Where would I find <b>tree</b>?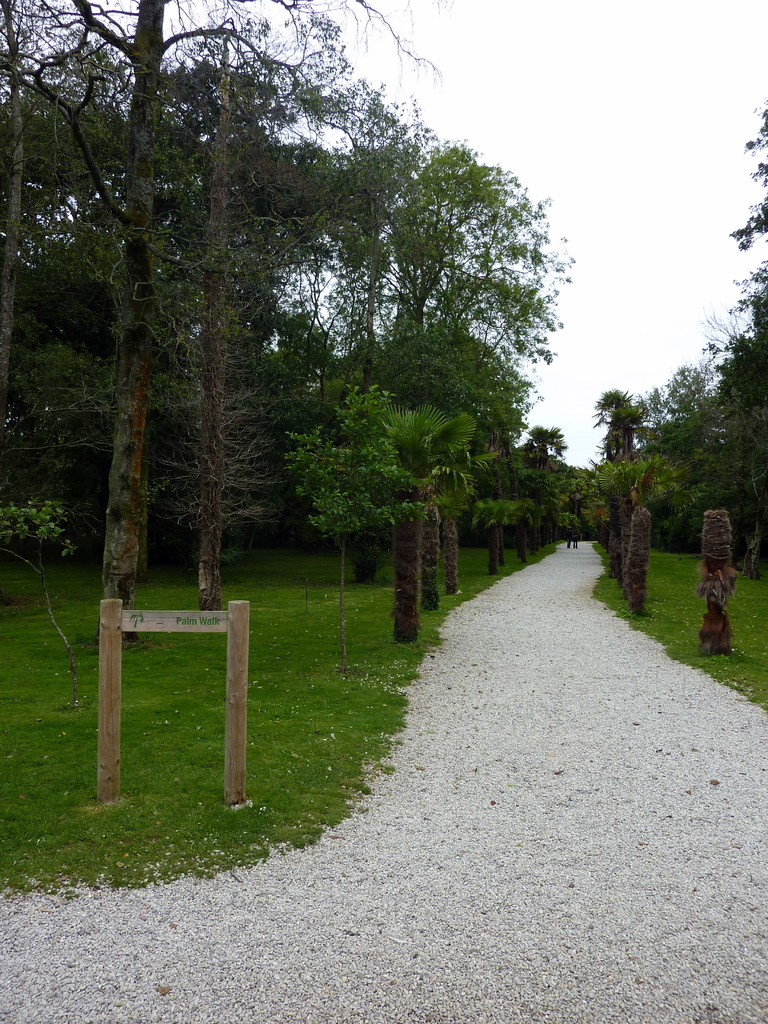
At [left=85, top=72, right=397, bottom=559].
